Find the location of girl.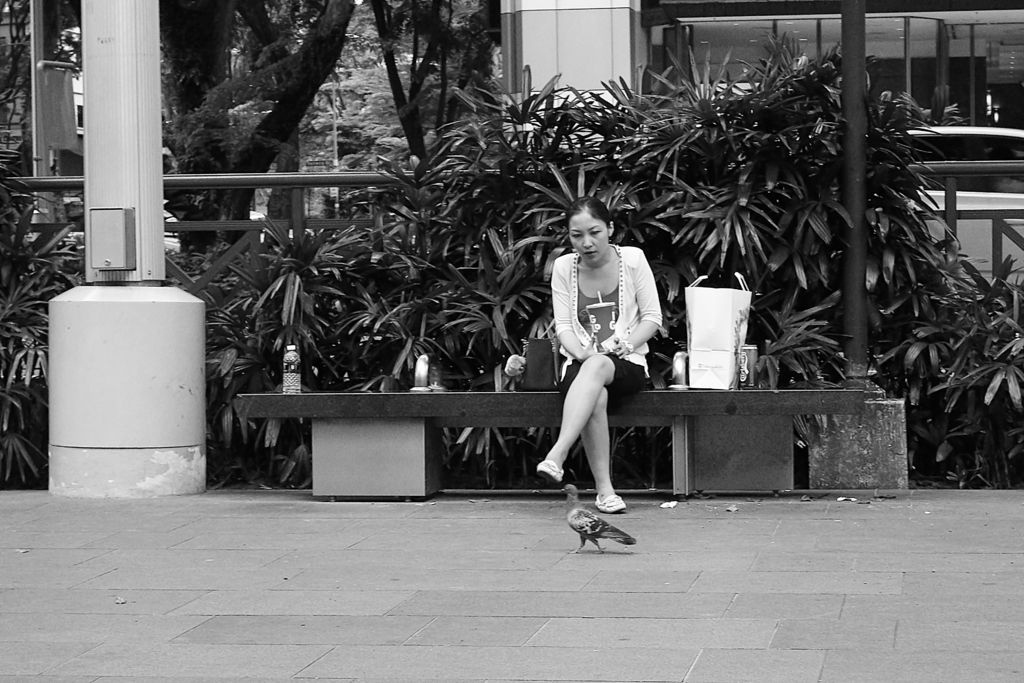
Location: 533, 194, 662, 513.
